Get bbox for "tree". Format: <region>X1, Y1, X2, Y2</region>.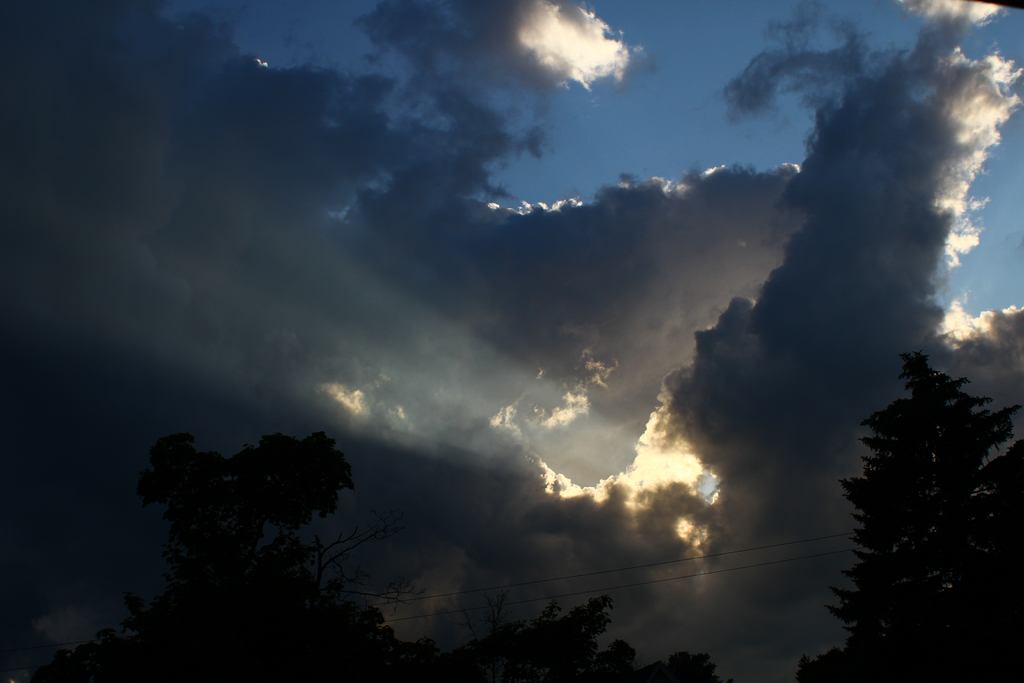
<region>822, 353, 1023, 682</region>.
